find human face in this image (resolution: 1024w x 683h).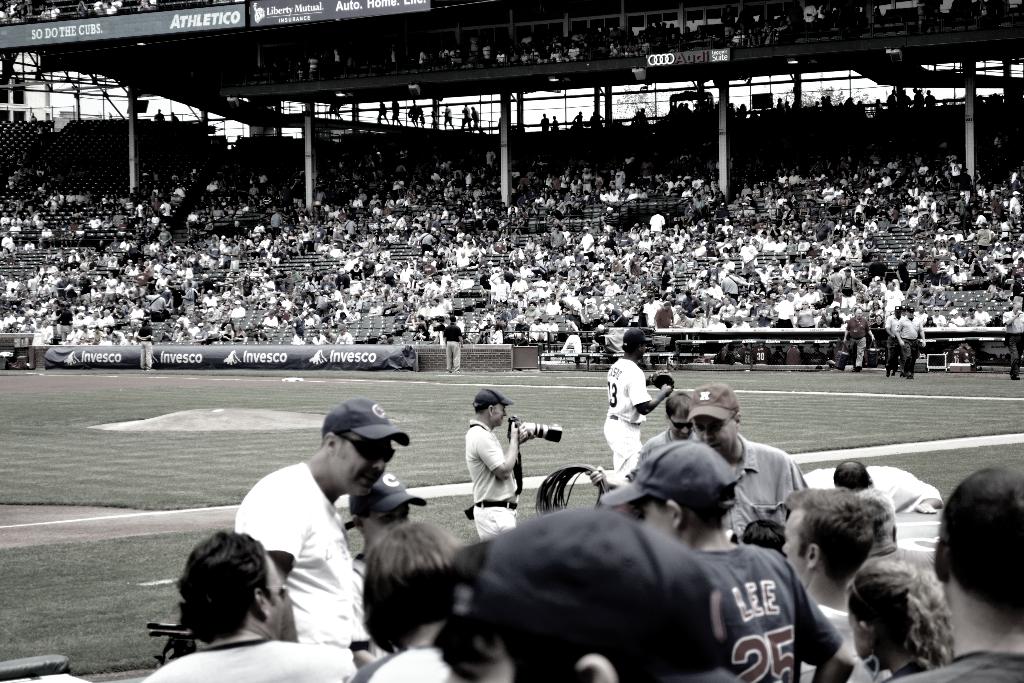
x1=337 y1=434 x2=388 y2=489.
